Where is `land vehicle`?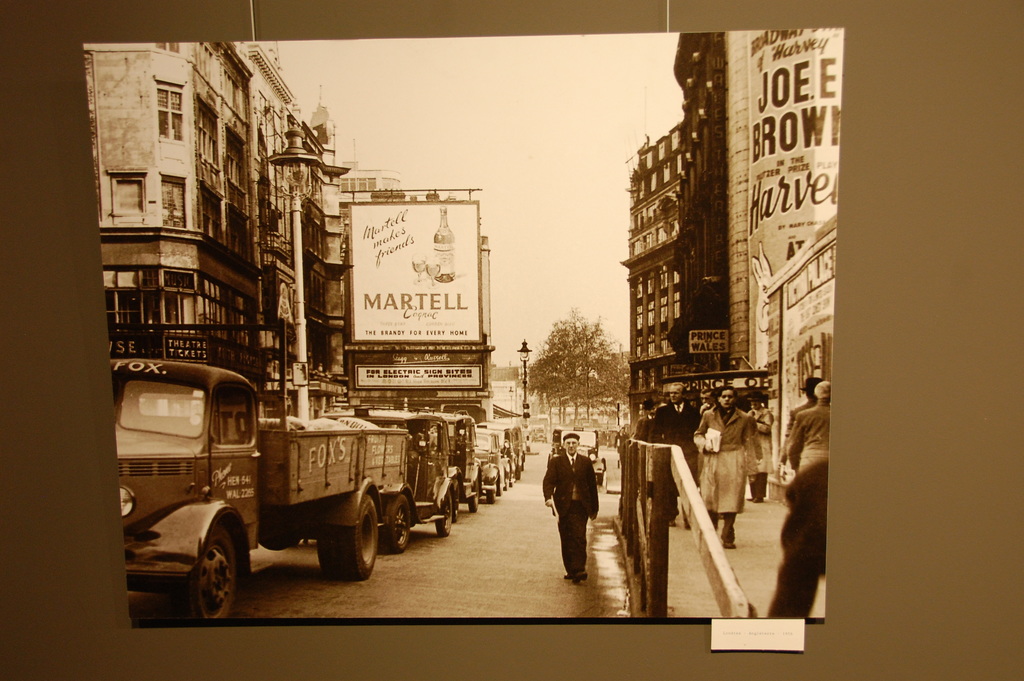
(left=503, top=422, right=527, bottom=474).
